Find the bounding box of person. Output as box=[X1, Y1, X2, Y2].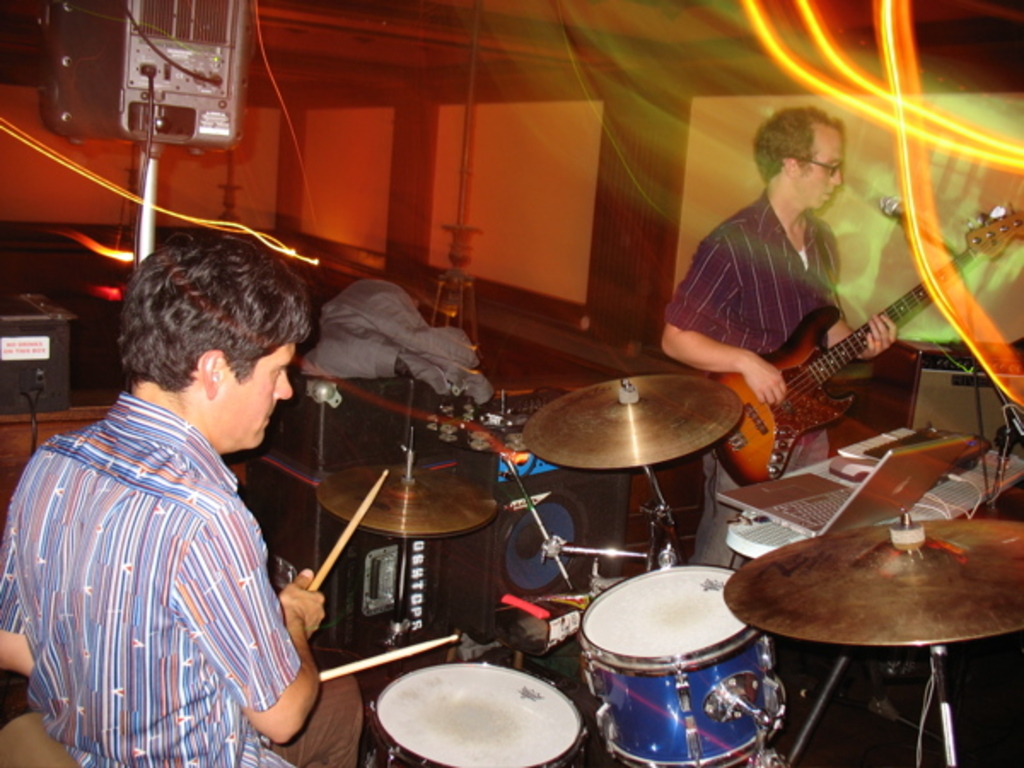
box=[679, 87, 910, 544].
